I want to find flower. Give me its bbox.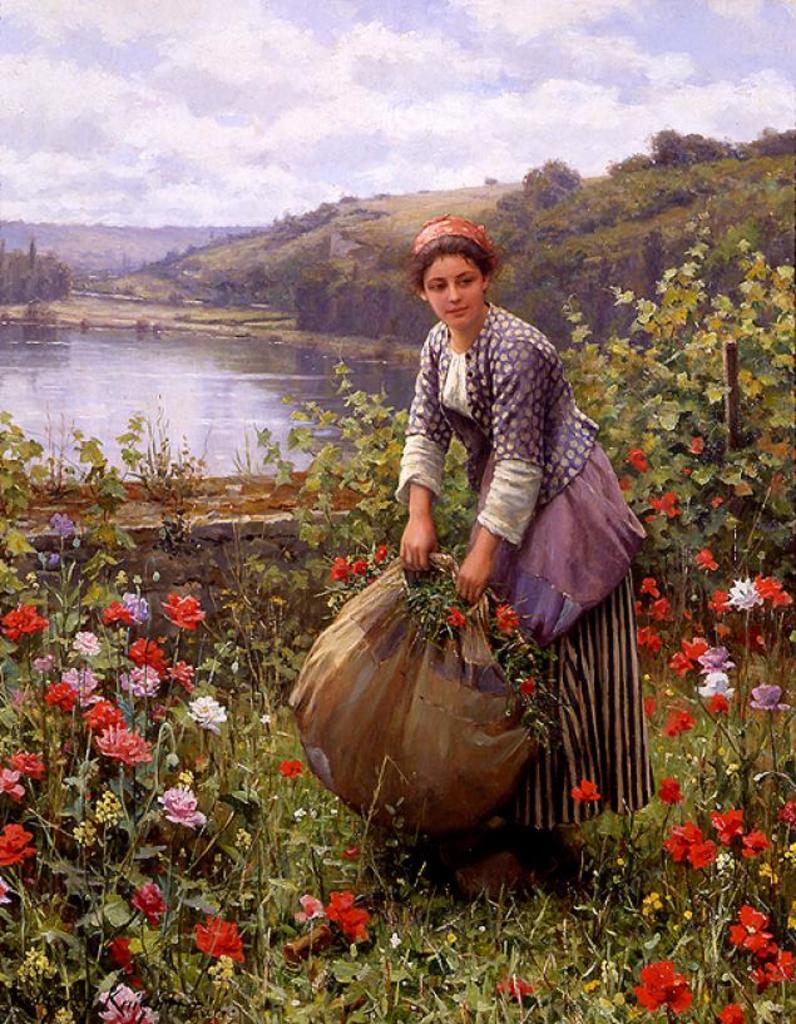
<box>683,435,702,449</box>.
